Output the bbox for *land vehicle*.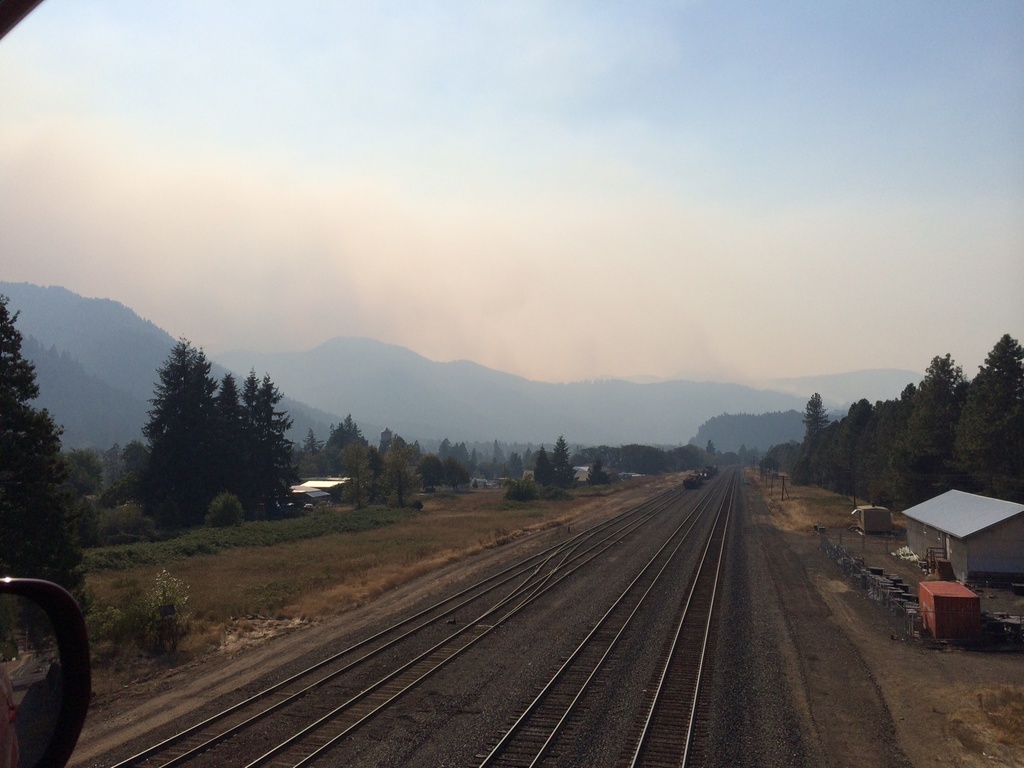
[681, 463, 718, 486].
